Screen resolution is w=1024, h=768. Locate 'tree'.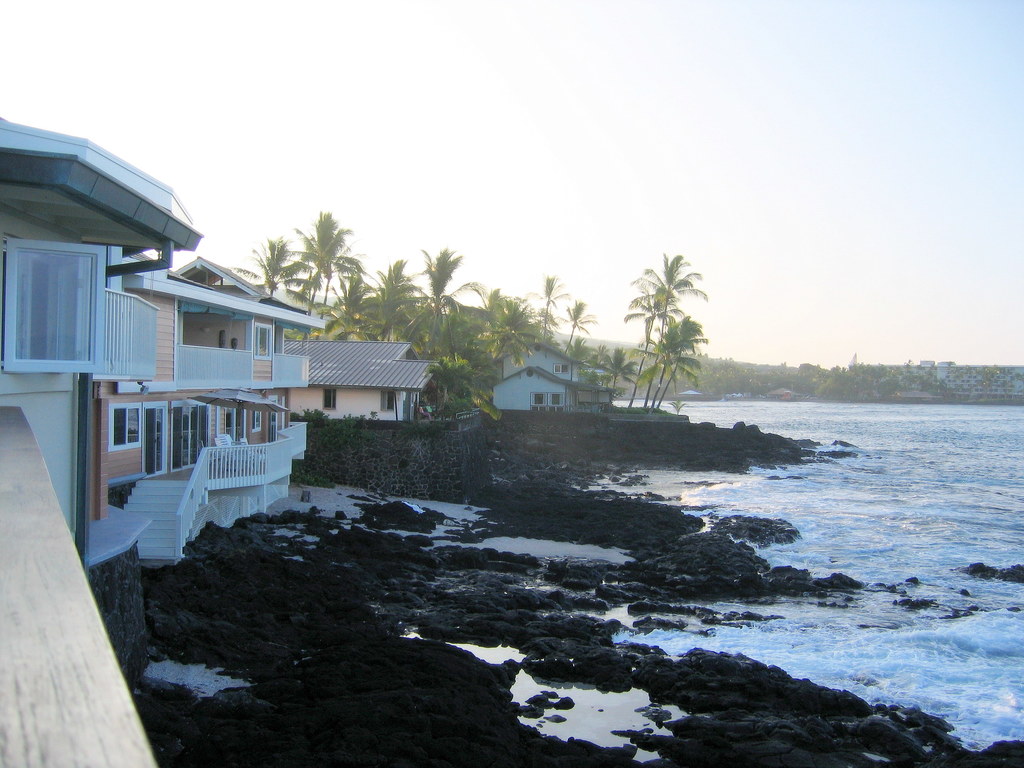
(584, 345, 612, 366).
